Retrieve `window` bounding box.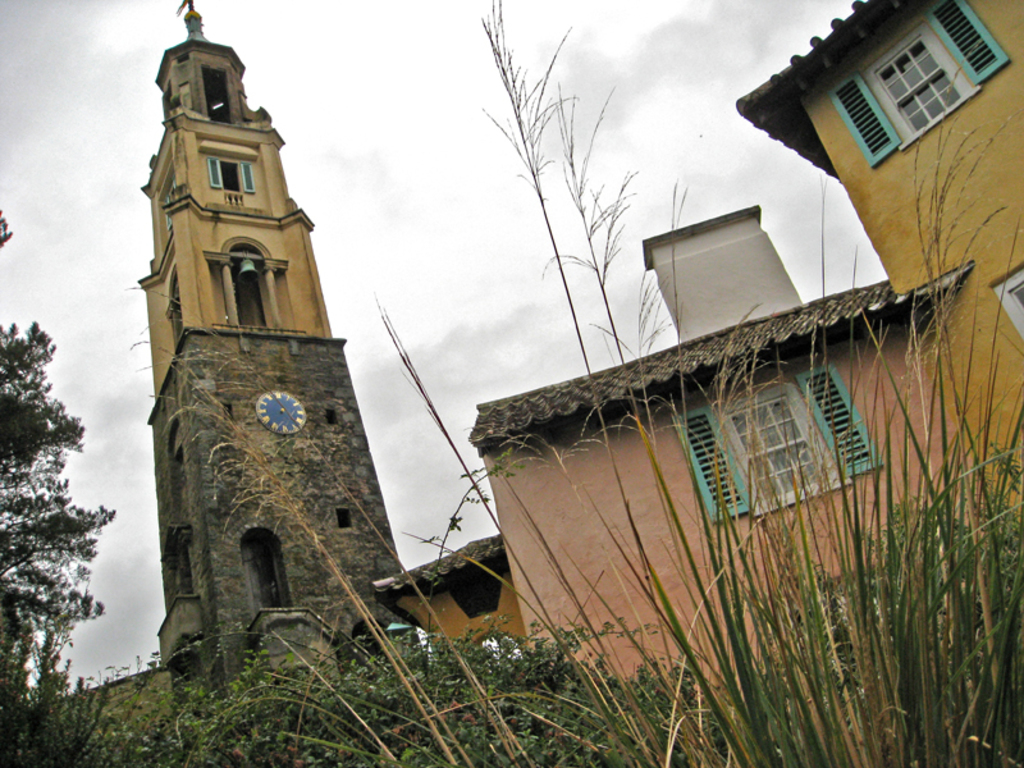
Bounding box: 989/260/1023/347.
